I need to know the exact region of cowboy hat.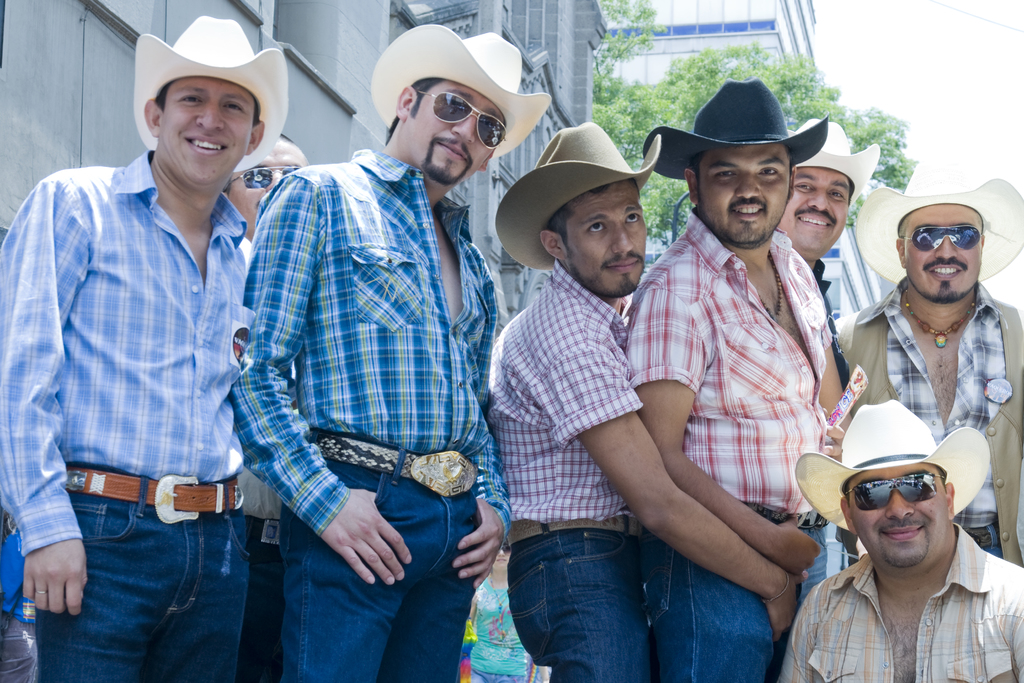
Region: select_region(644, 78, 831, 183).
